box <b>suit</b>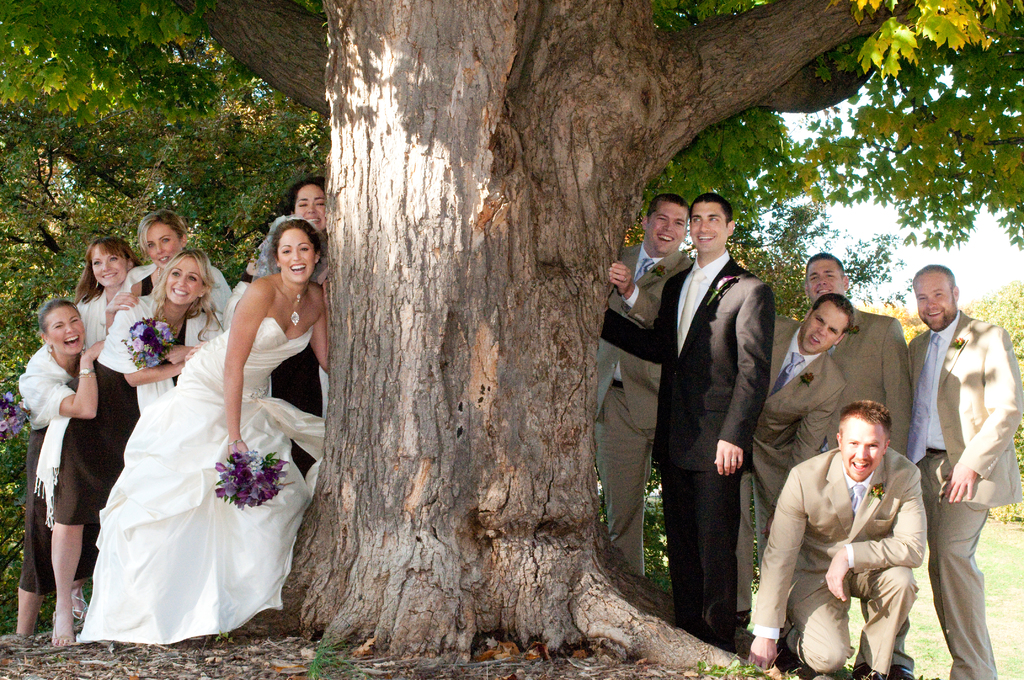
(left=820, top=301, right=913, bottom=461)
